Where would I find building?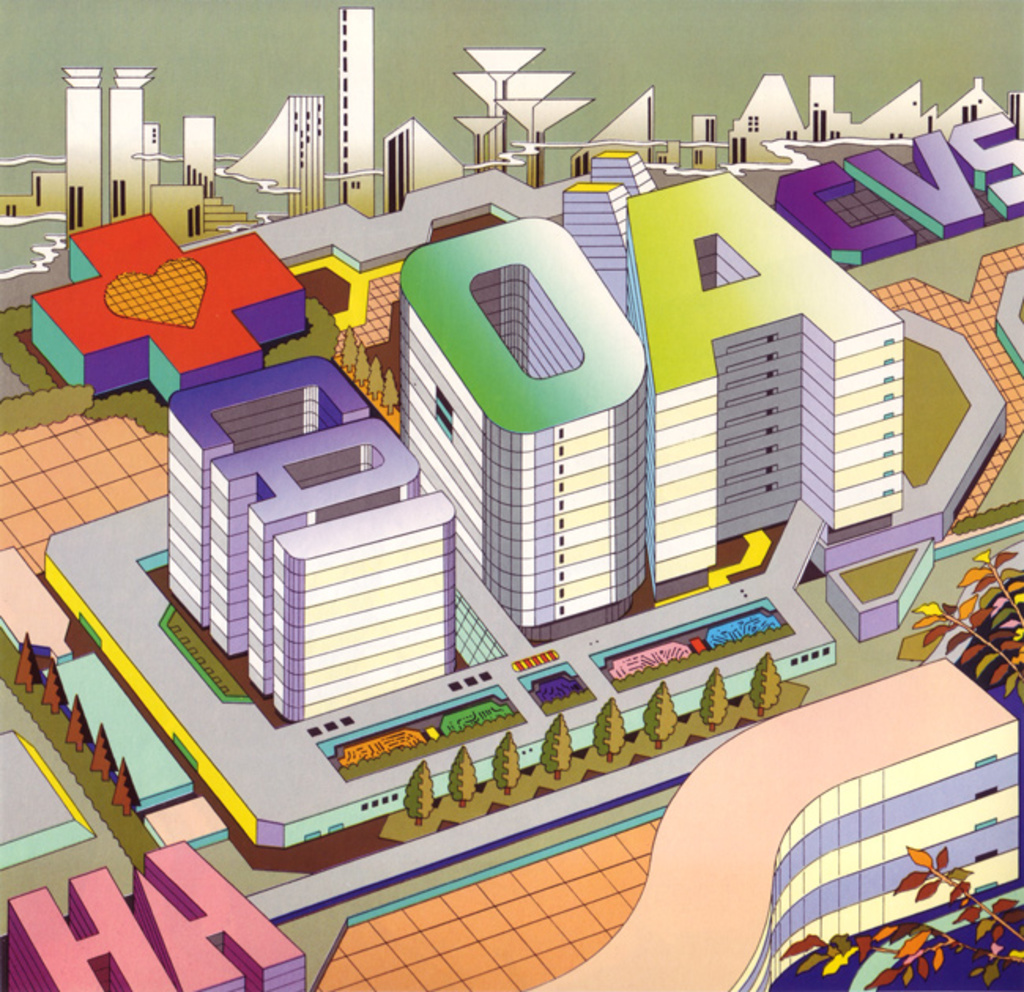
At {"x1": 521, "y1": 649, "x2": 1022, "y2": 990}.
